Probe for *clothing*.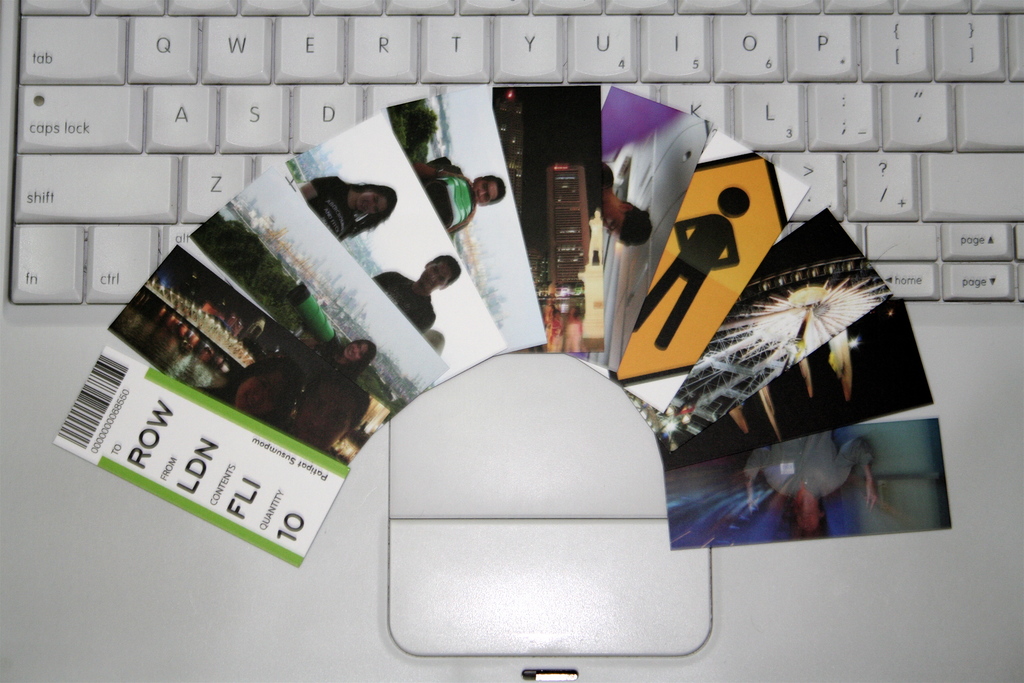
Probe result: [x1=366, y1=275, x2=441, y2=334].
